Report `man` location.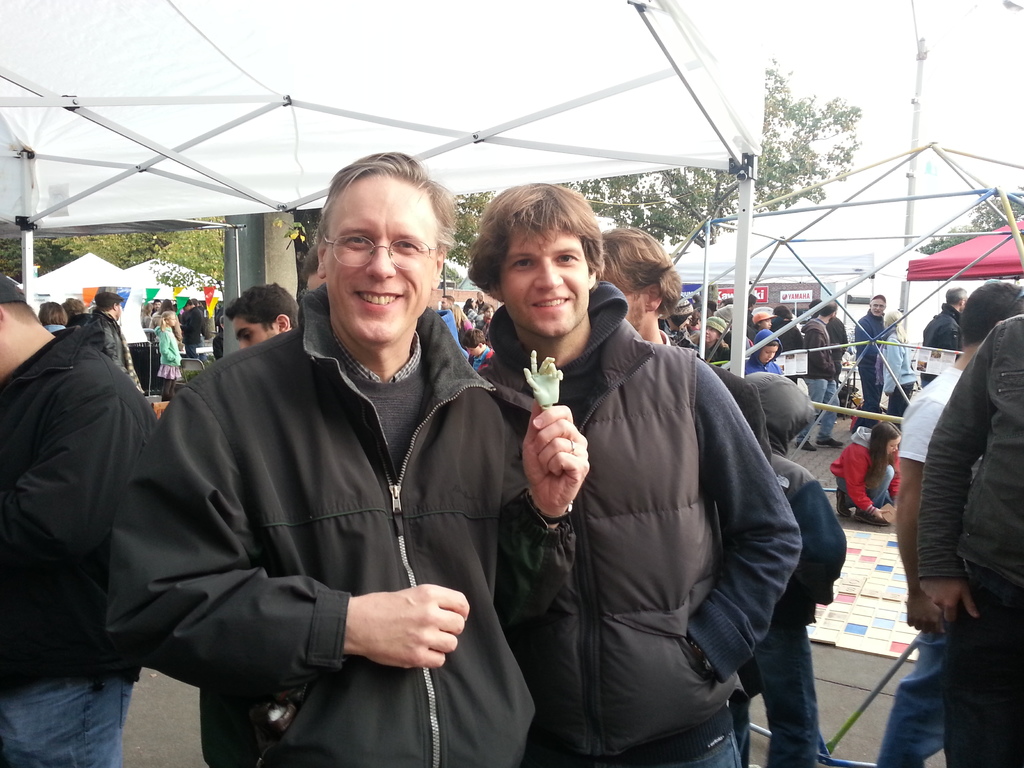
Report: box=[806, 303, 845, 451].
